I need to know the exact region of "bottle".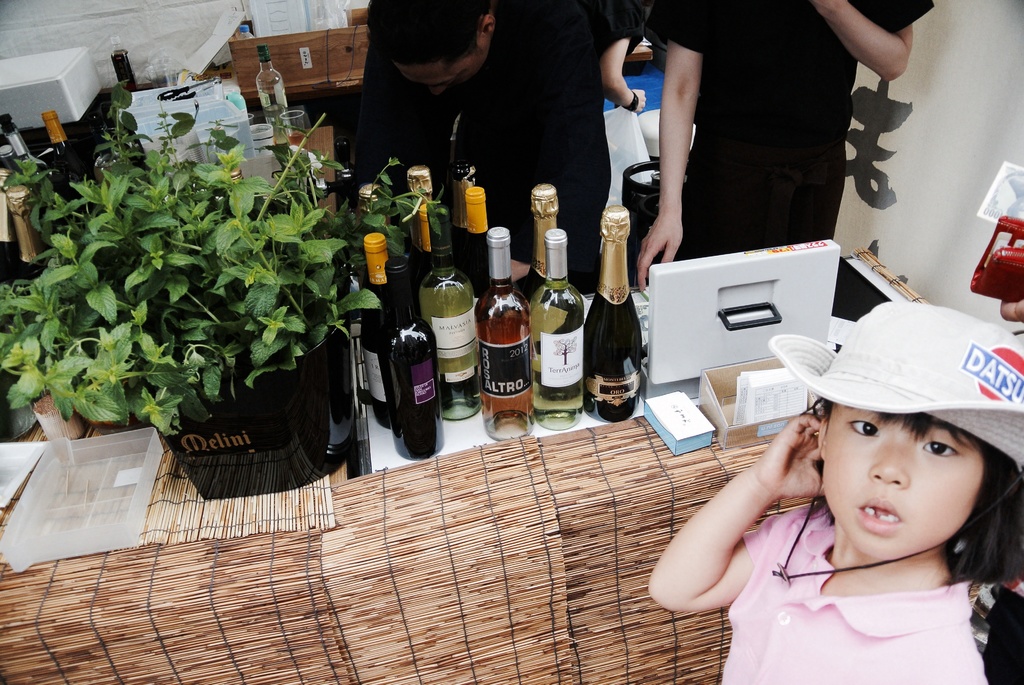
Region: l=3, t=187, r=49, b=297.
